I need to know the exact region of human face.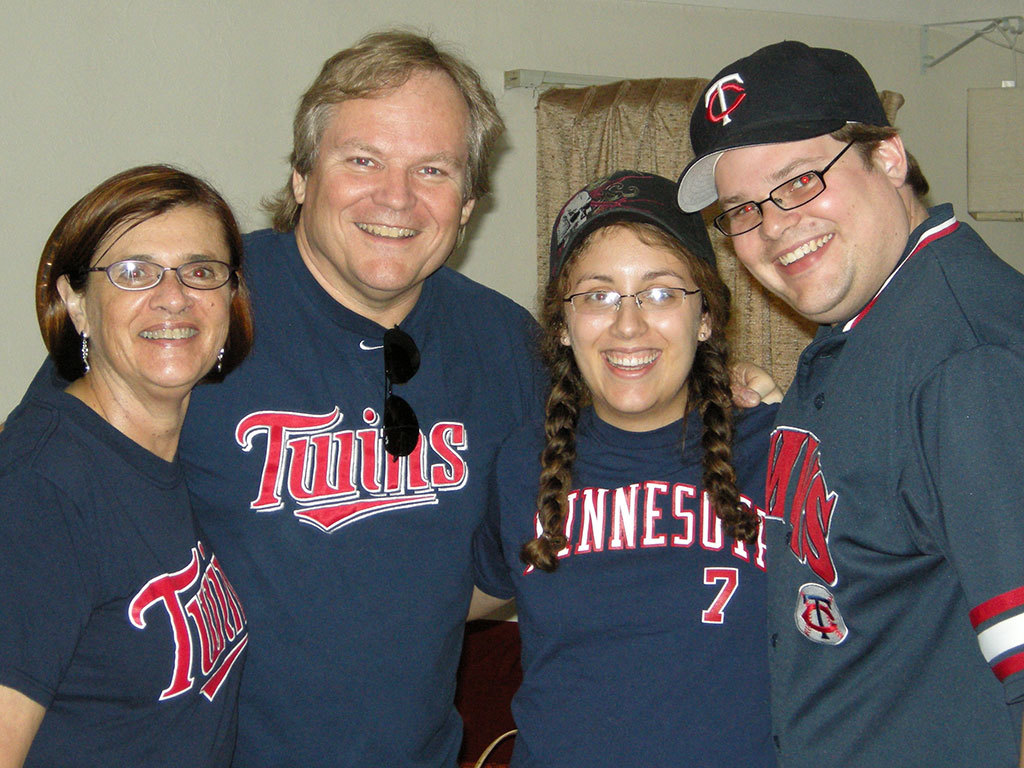
Region: Rect(565, 227, 703, 416).
